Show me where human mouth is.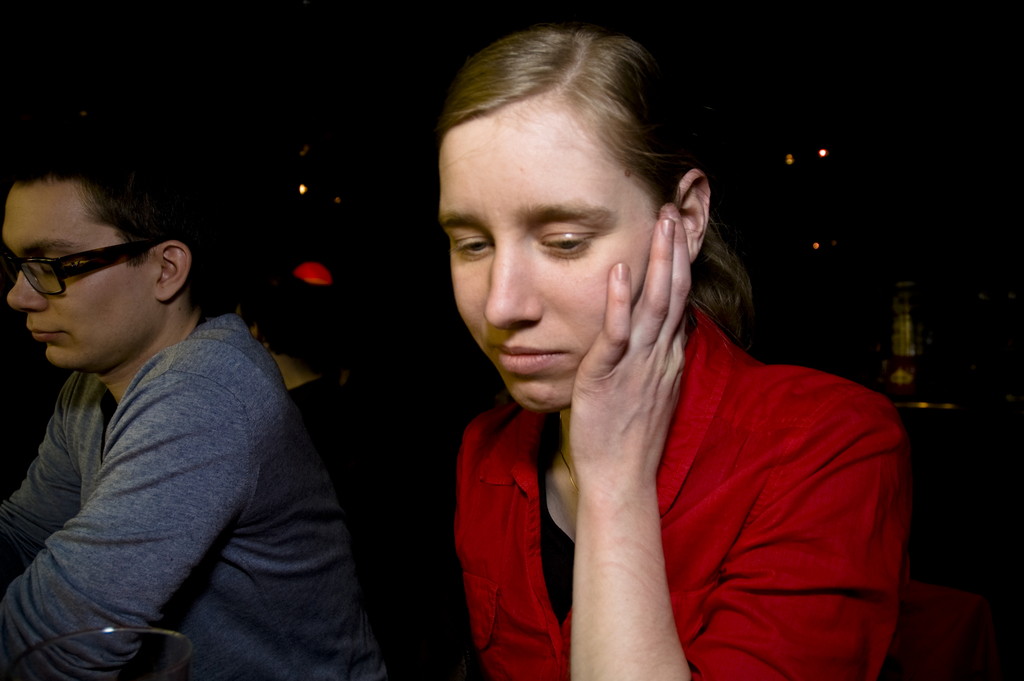
human mouth is at 28 331 73 345.
